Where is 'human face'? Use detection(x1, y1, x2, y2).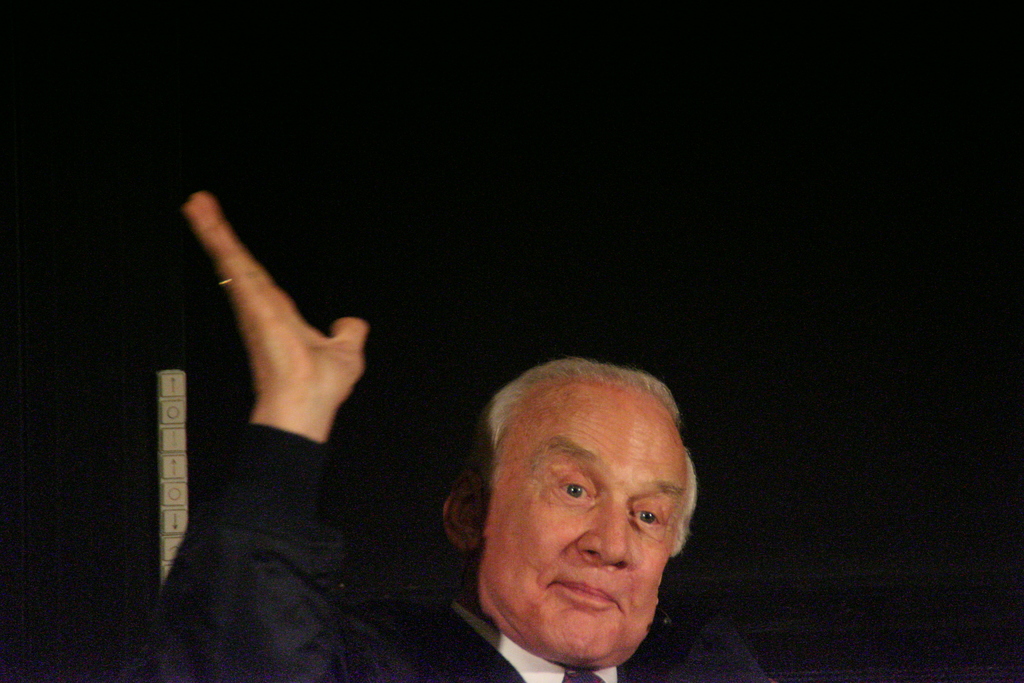
detection(481, 370, 694, 656).
